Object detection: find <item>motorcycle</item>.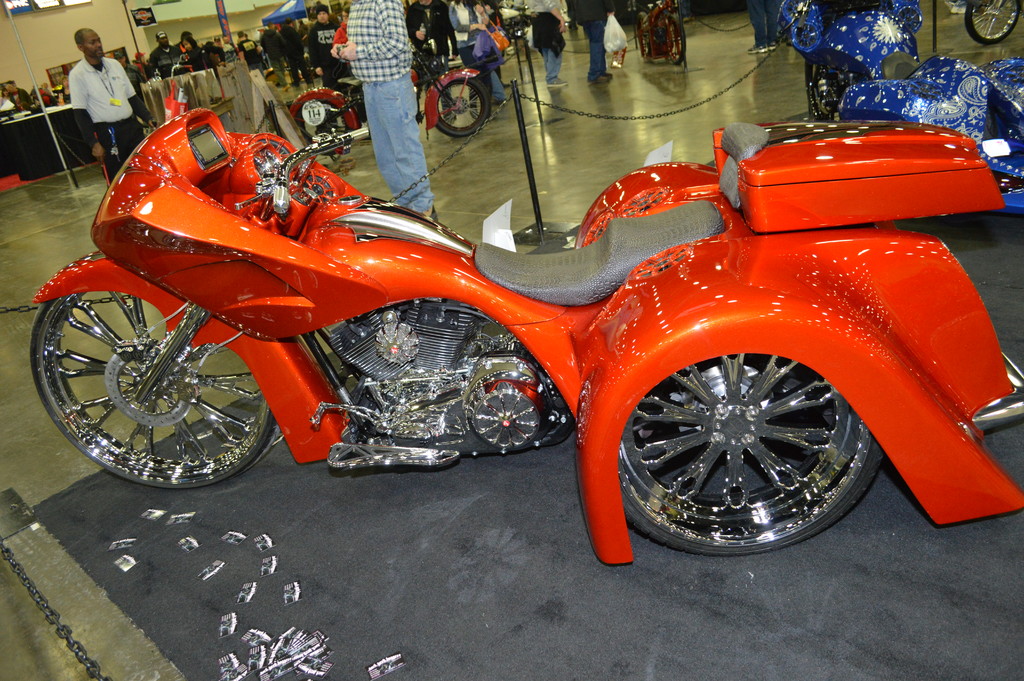
Rect(966, 0, 1023, 44).
